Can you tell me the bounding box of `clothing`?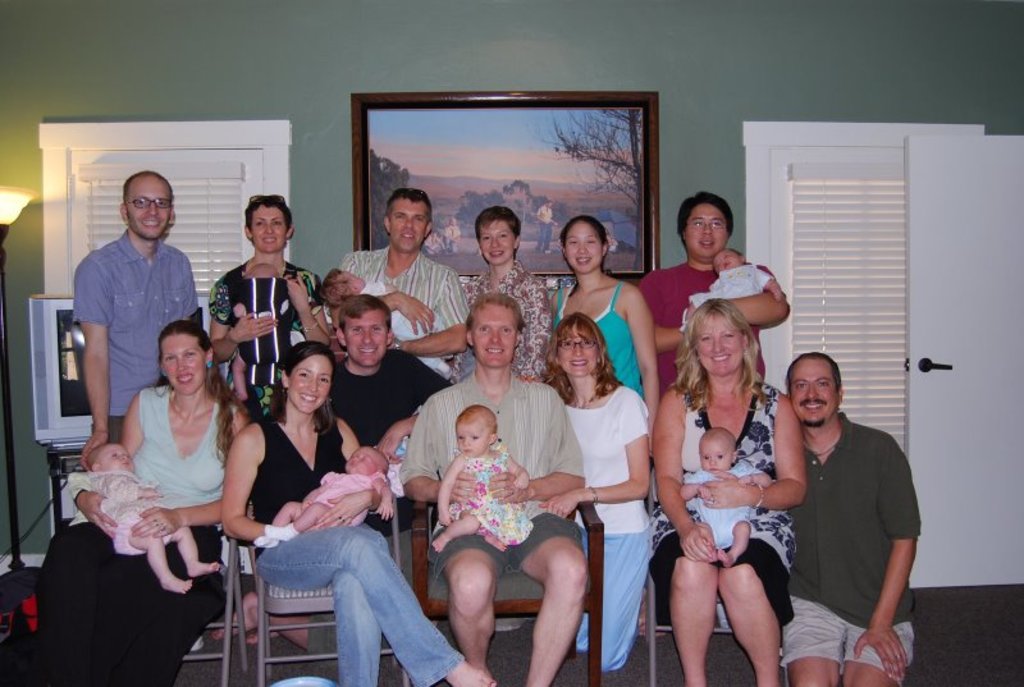
{"x1": 65, "y1": 471, "x2": 174, "y2": 554}.
